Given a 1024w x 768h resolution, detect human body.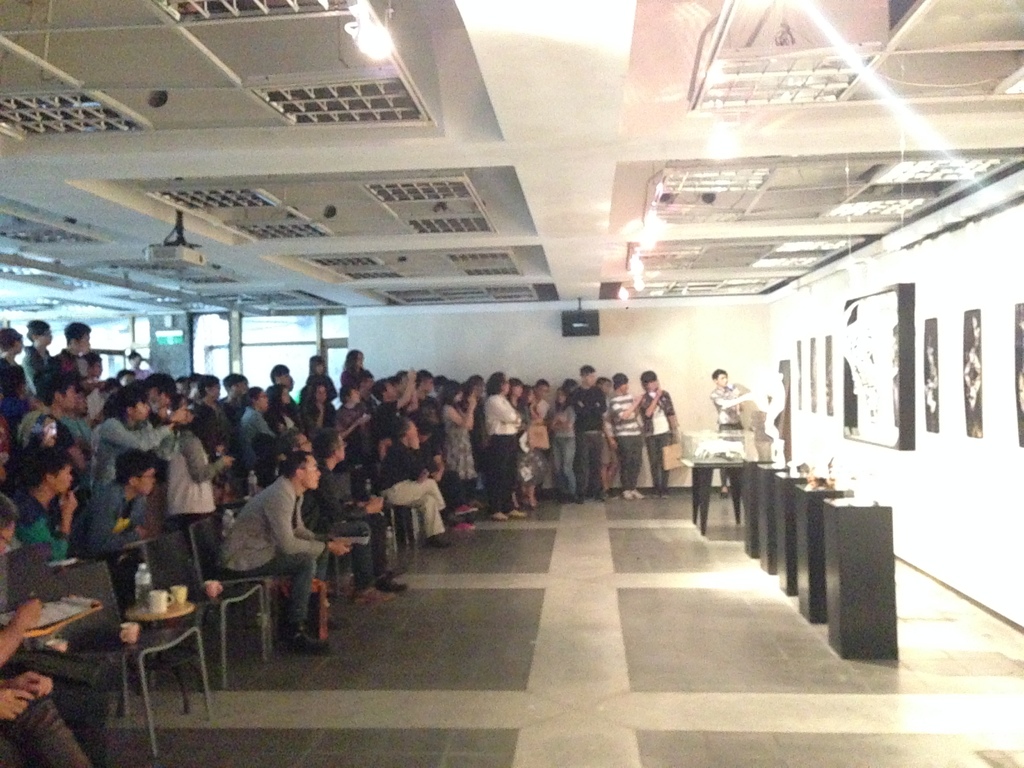
<region>531, 376, 553, 505</region>.
